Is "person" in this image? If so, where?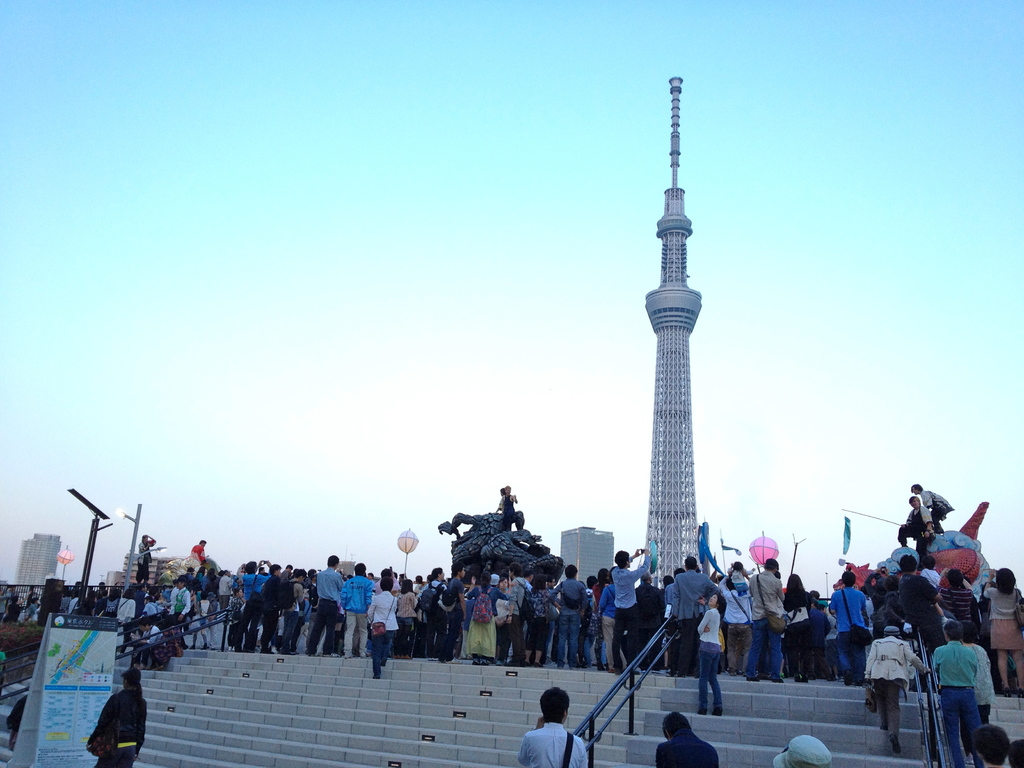
Yes, at <region>943, 622, 999, 760</region>.
